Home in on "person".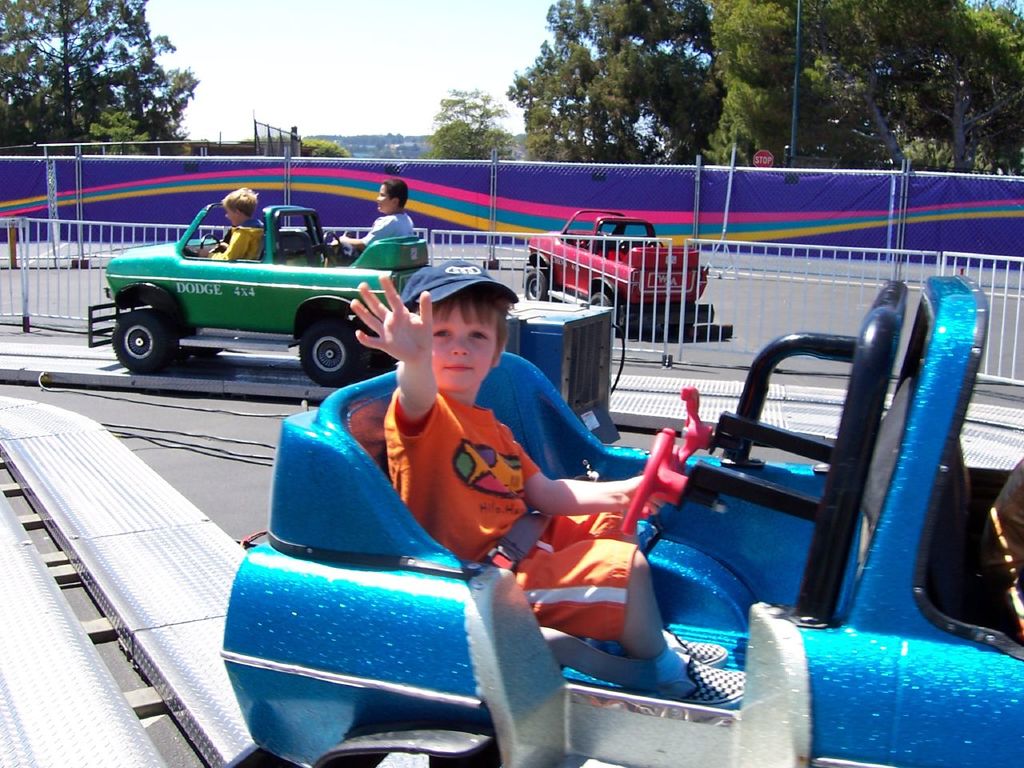
Homed in at crop(189, 186, 269, 264).
